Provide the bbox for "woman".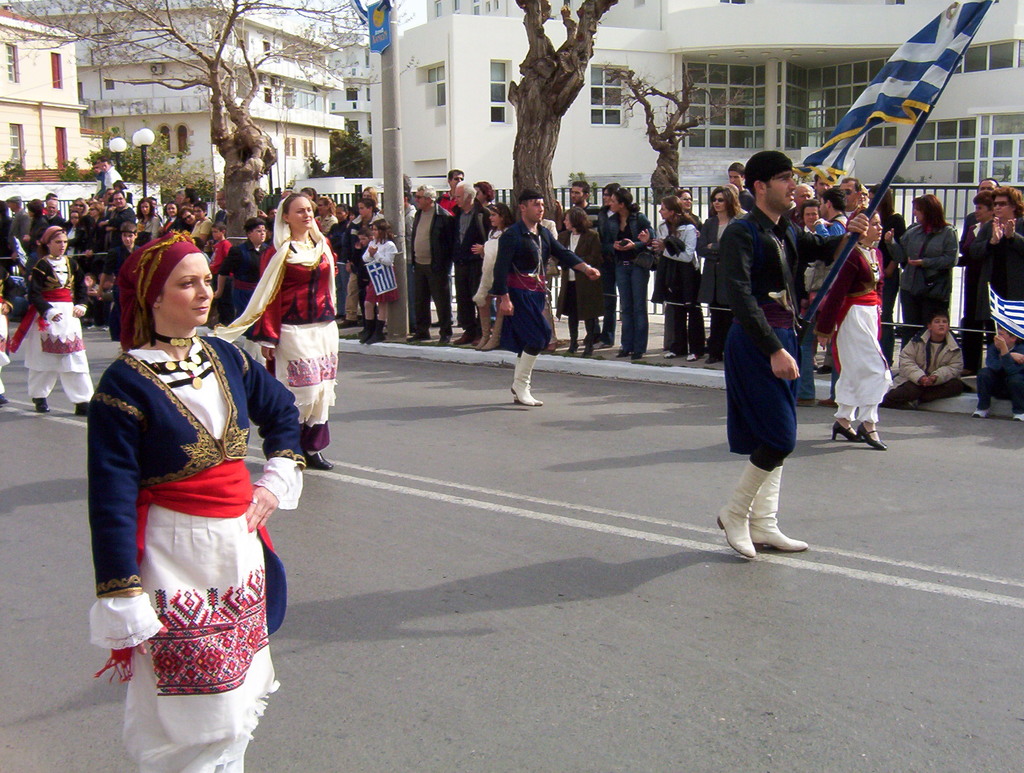
[left=140, top=197, right=159, bottom=243].
